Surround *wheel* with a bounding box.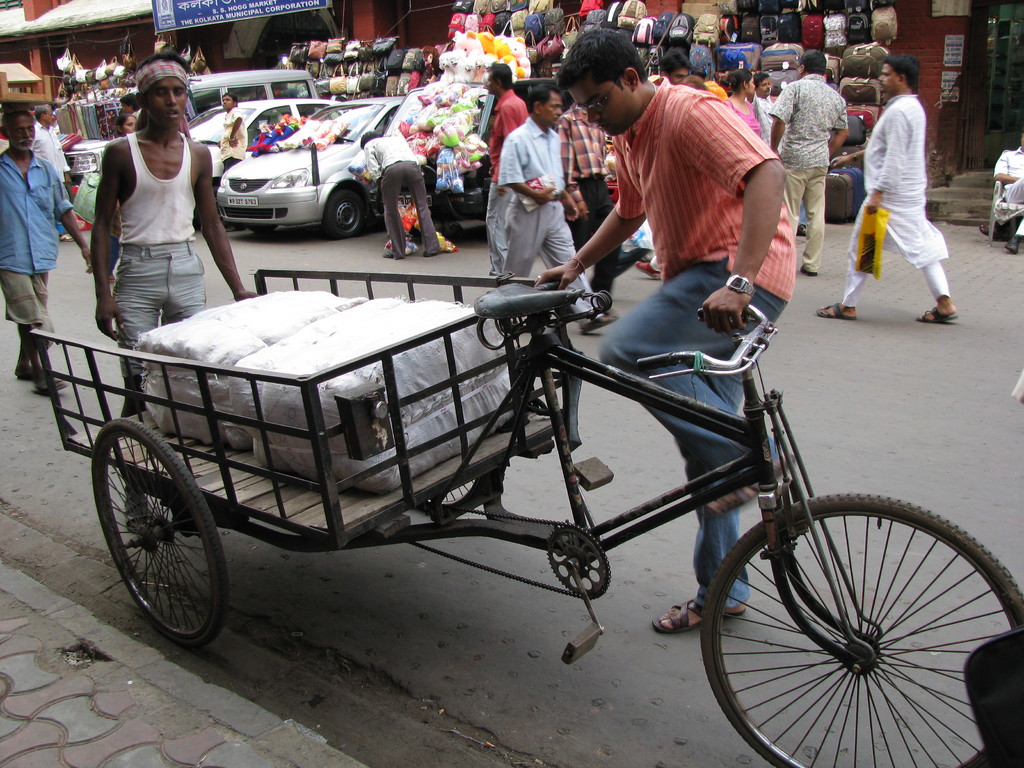
Rect(93, 415, 227, 653).
